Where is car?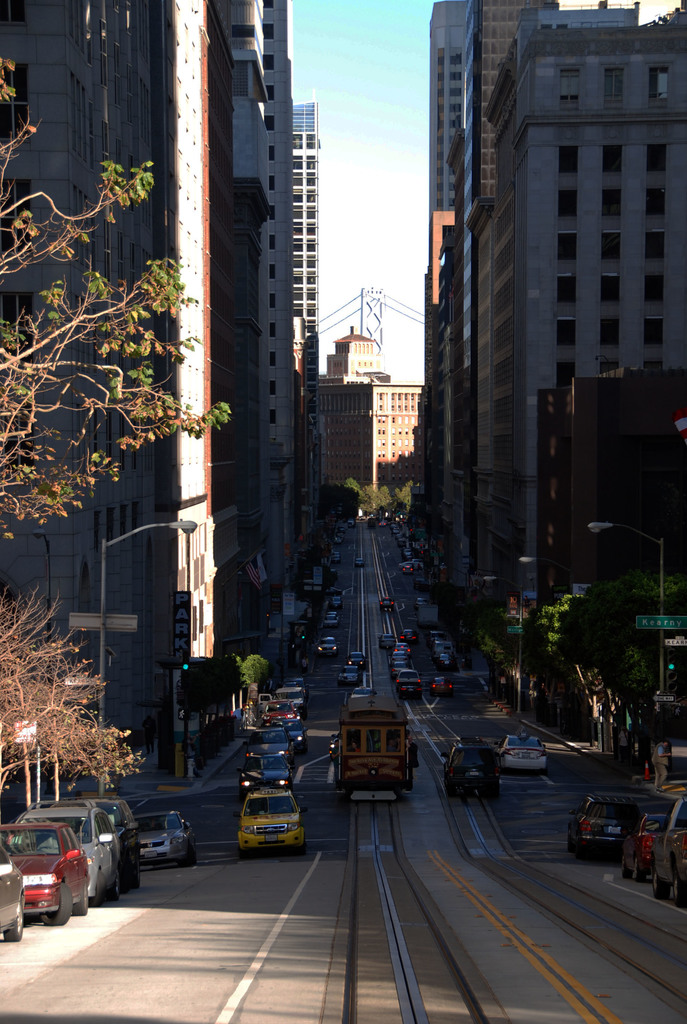
(368,517,408,543).
